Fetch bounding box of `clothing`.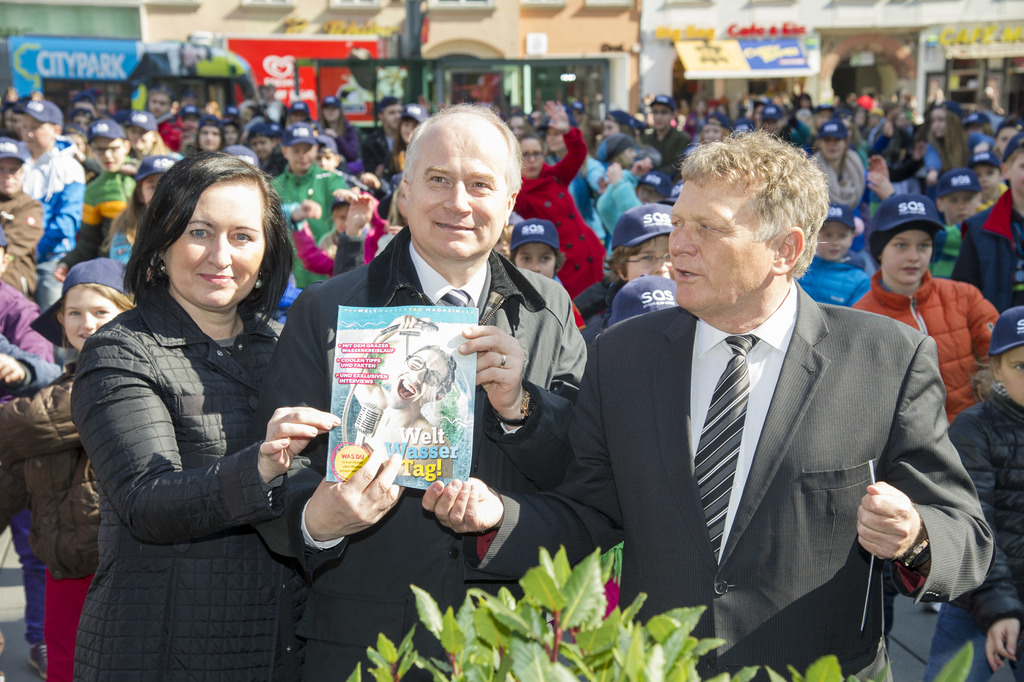
Bbox: Rect(824, 276, 1014, 418).
